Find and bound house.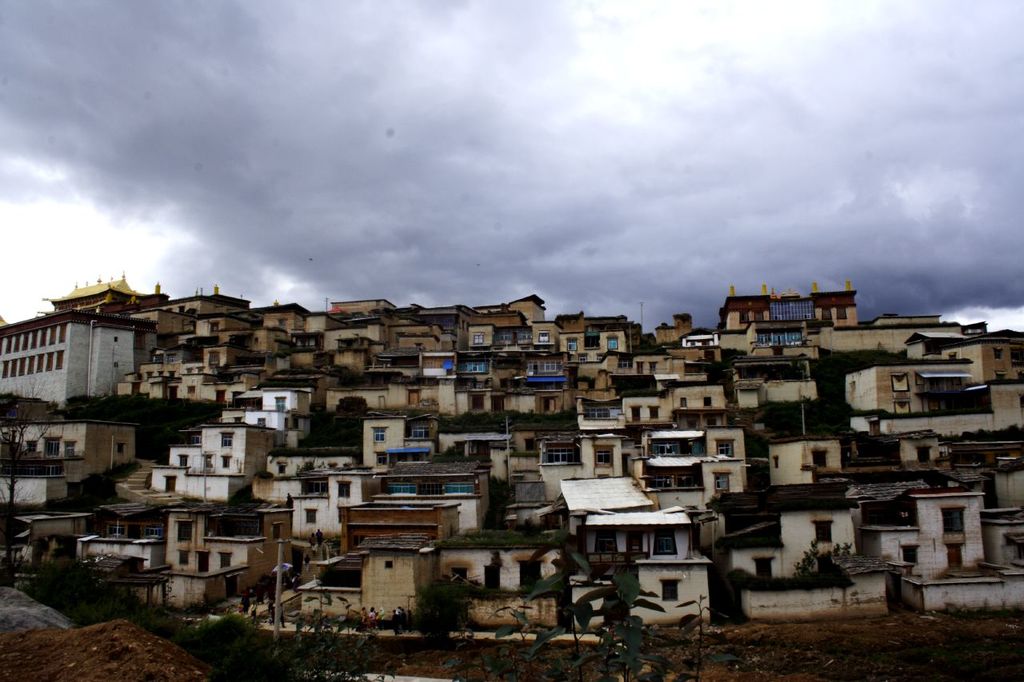
Bound: 634, 428, 762, 462.
